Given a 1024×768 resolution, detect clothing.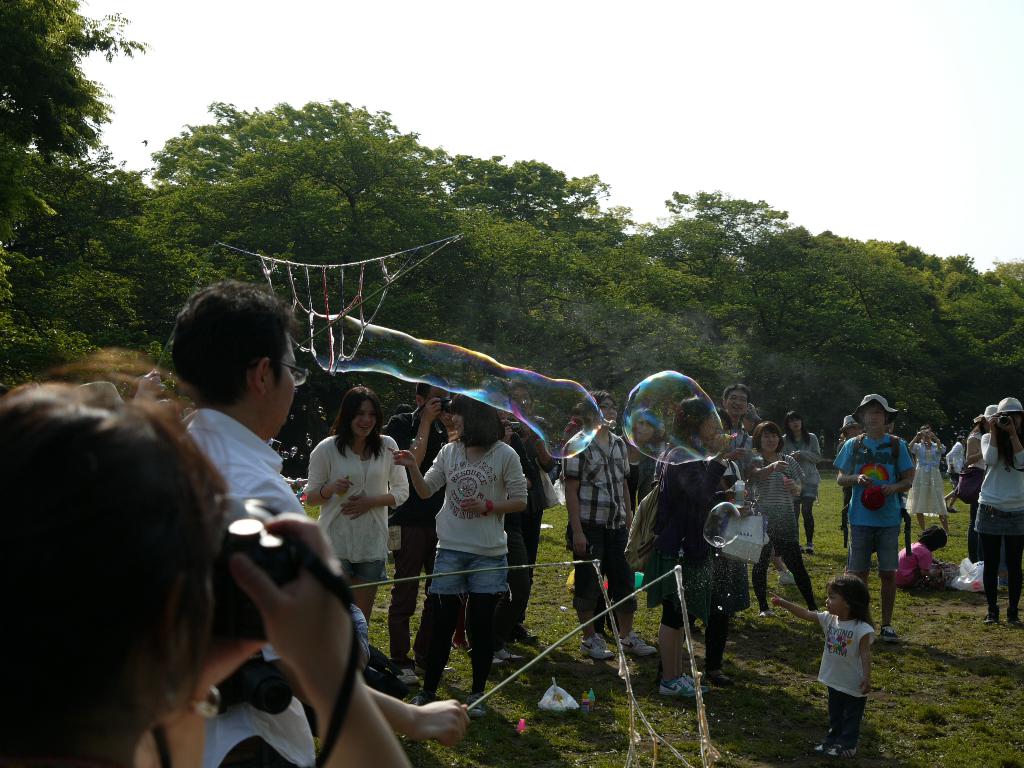
721,414,755,455.
